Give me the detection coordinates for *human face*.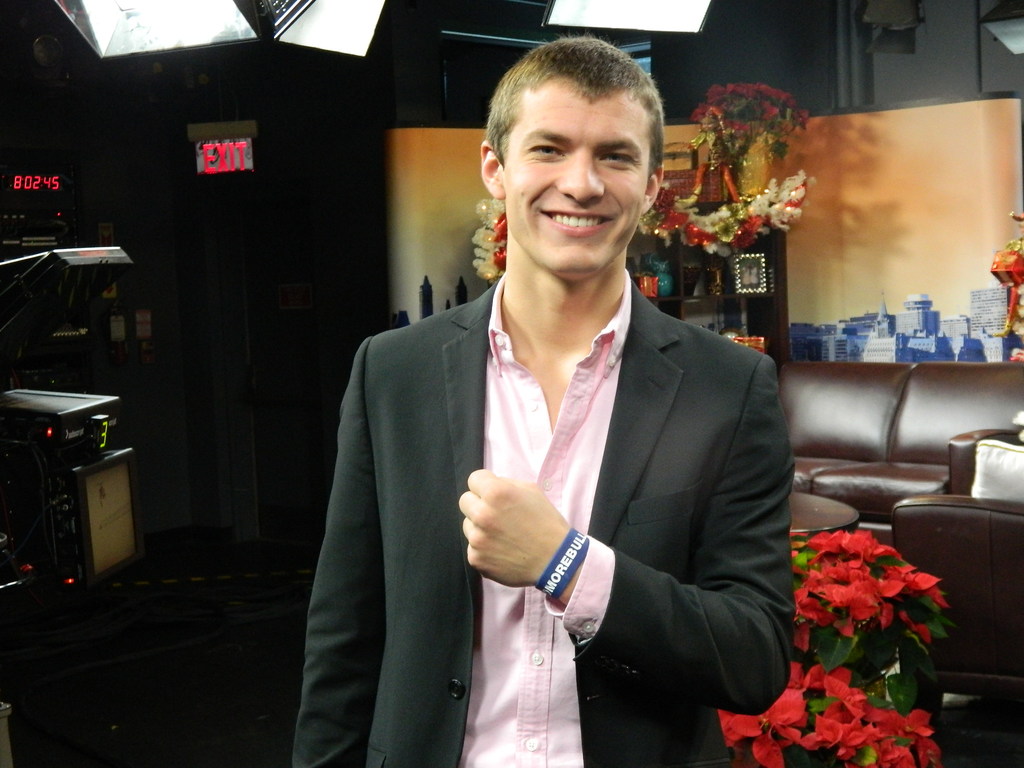
{"x1": 499, "y1": 79, "x2": 658, "y2": 277}.
